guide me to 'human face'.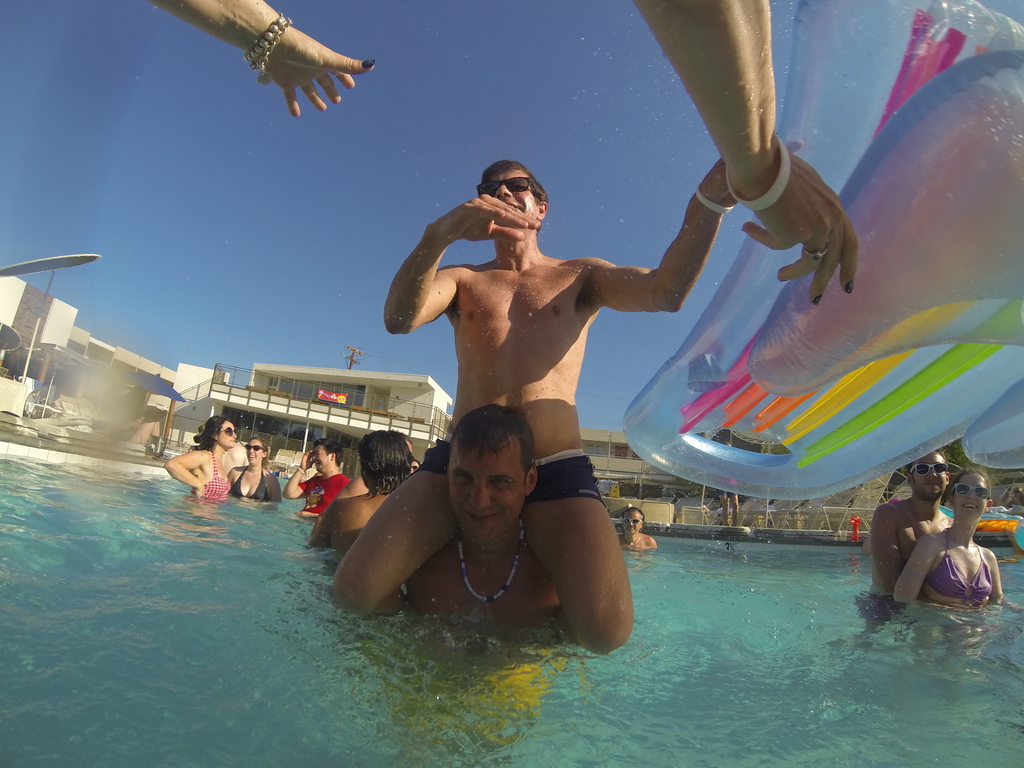
Guidance: bbox=[410, 459, 419, 475].
